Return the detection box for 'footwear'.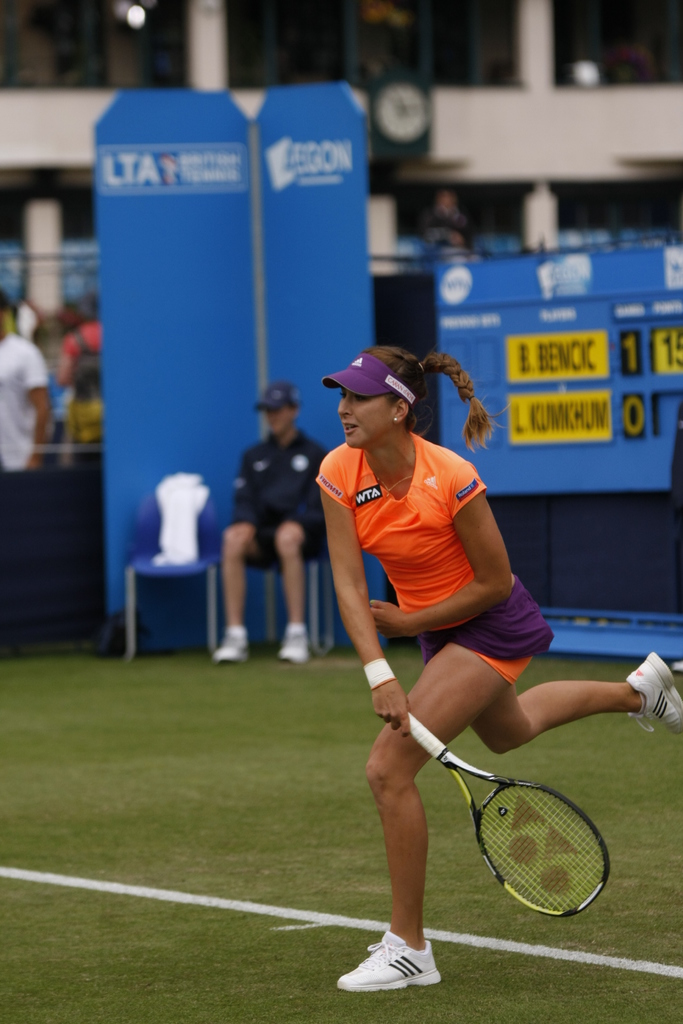
335 924 444 989.
